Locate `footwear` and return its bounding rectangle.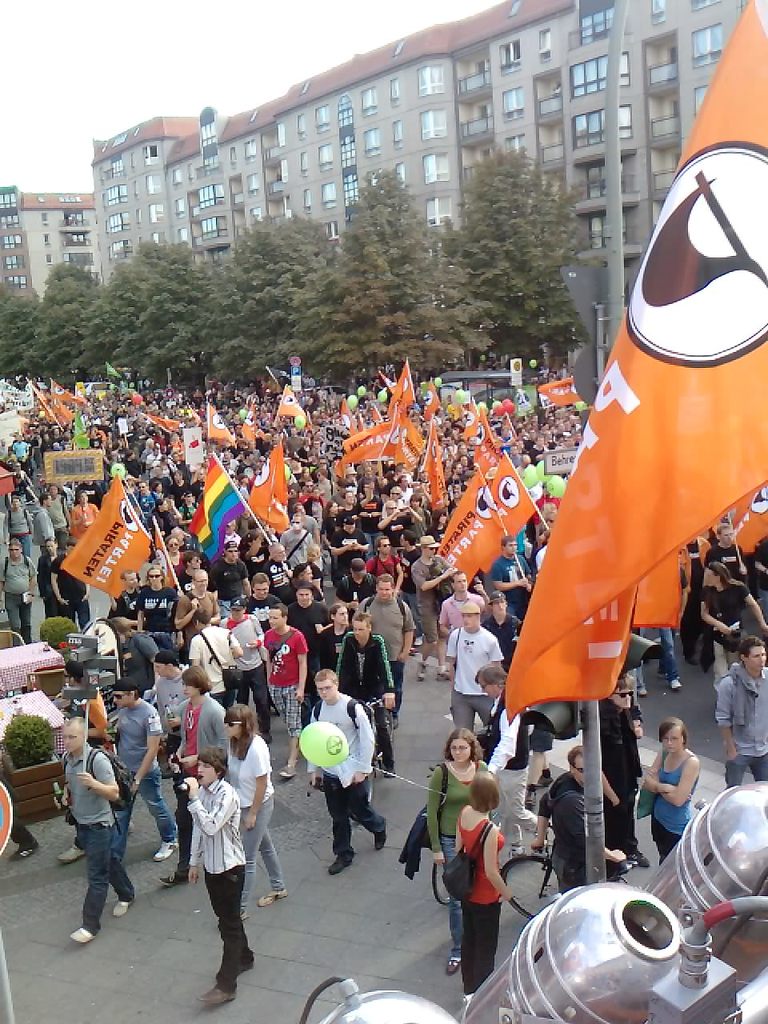
112:899:130:918.
